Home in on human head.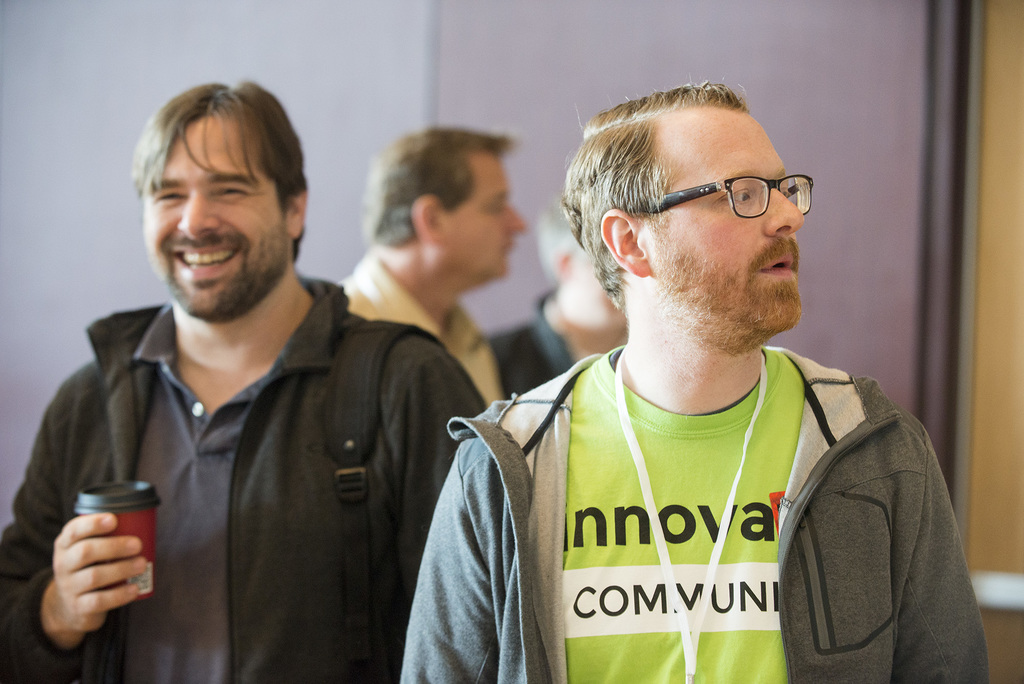
Homed in at (538,213,623,314).
